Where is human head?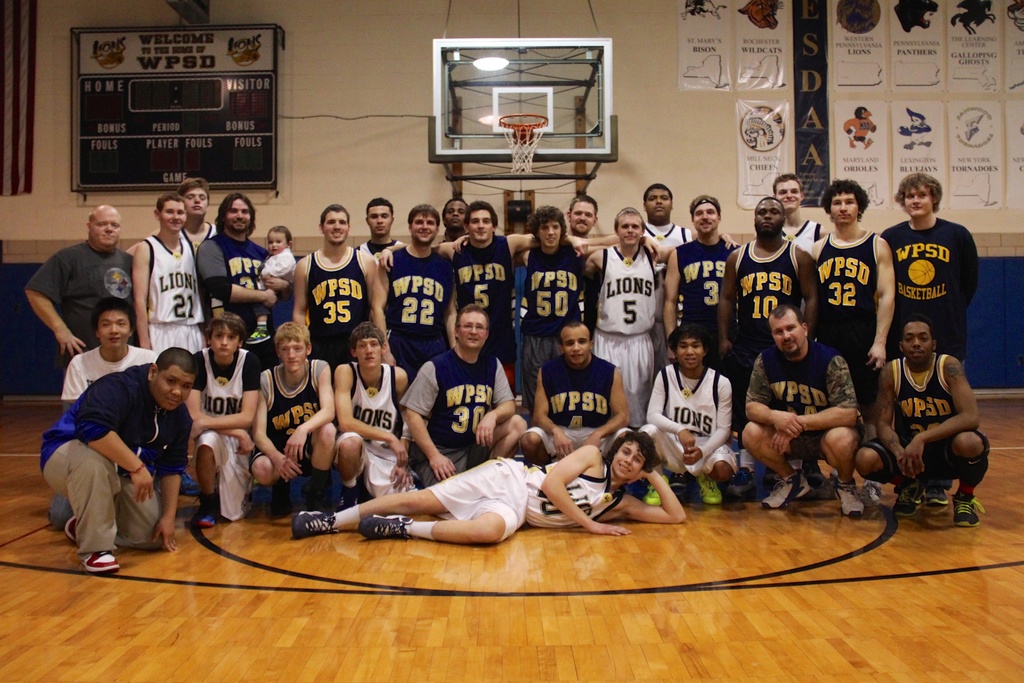
box(203, 308, 243, 356).
